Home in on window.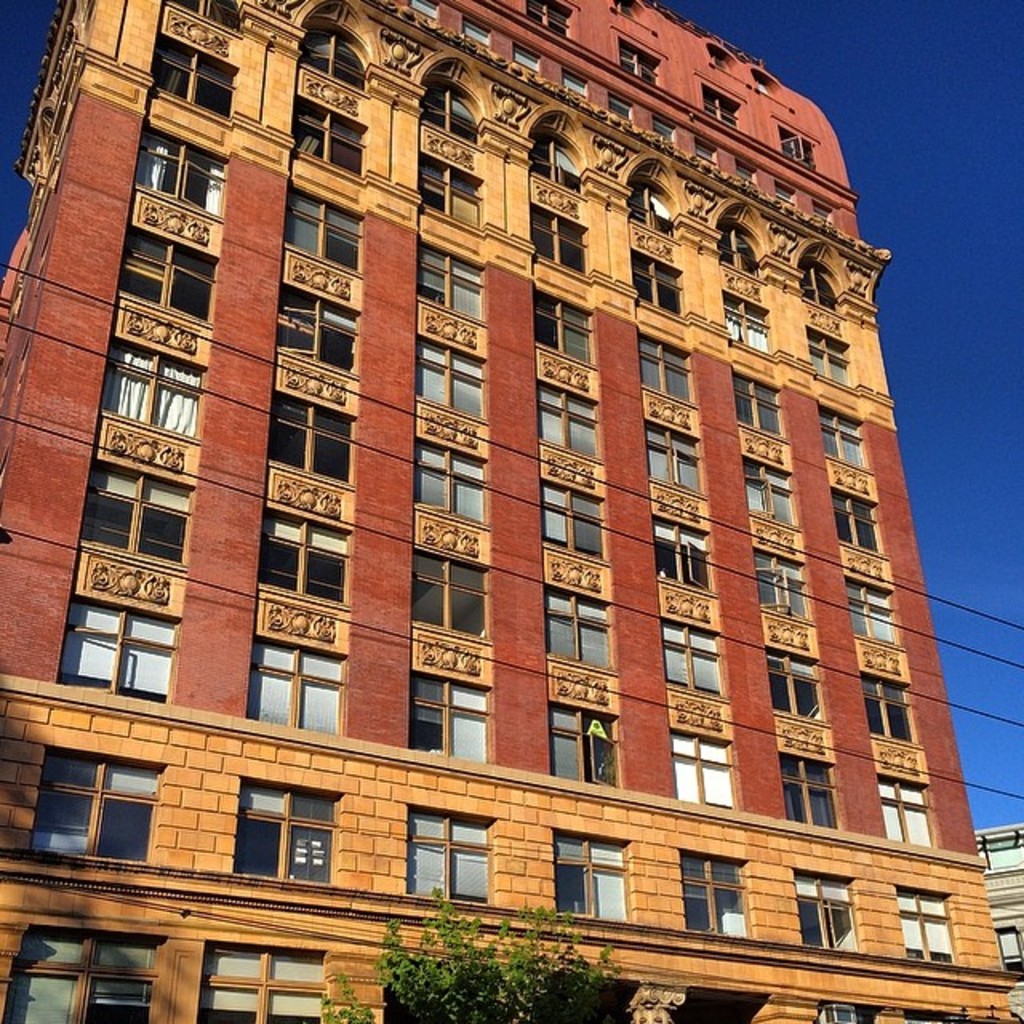
Homed in at [left=834, top=482, right=885, bottom=554].
